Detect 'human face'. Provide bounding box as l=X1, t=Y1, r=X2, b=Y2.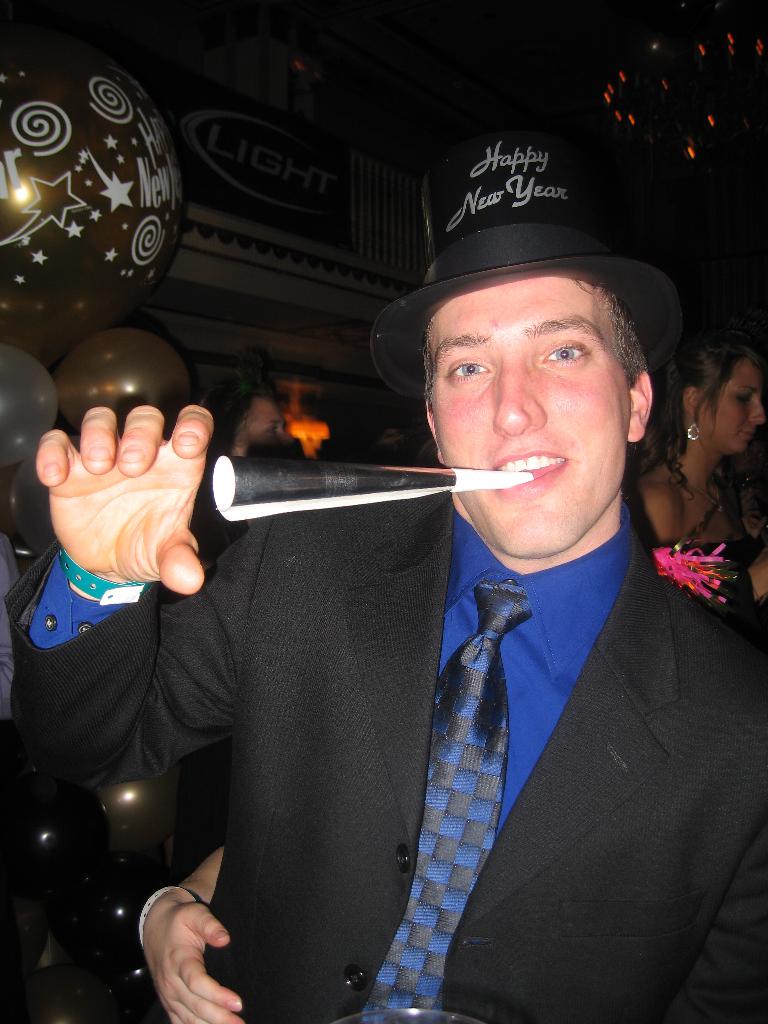
l=714, t=358, r=767, b=449.
